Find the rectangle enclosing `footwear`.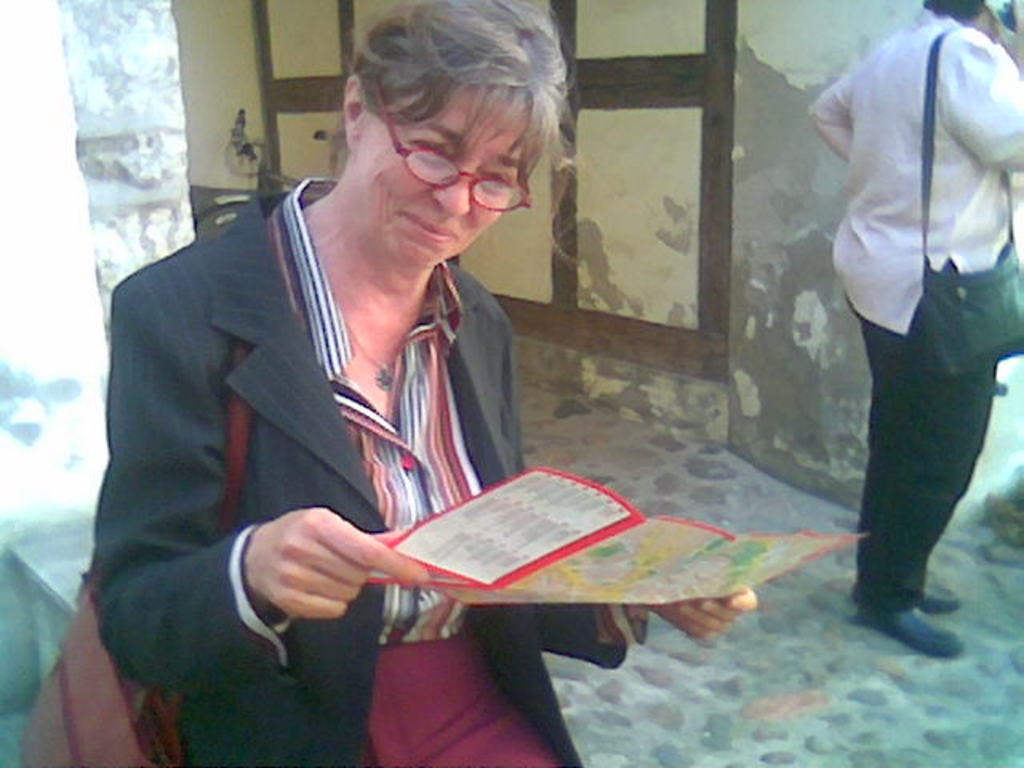
(x1=850, y1=528, x2=966, y2=662).
